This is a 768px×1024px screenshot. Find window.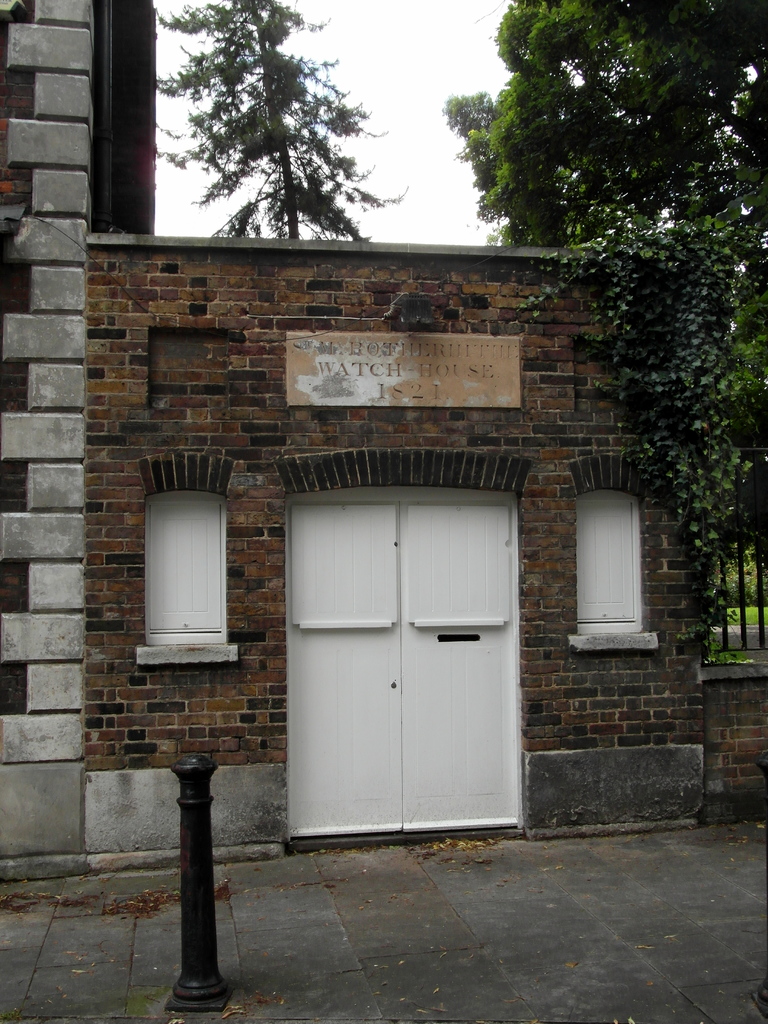
Bounding box: 138, 488, 218, 638.
